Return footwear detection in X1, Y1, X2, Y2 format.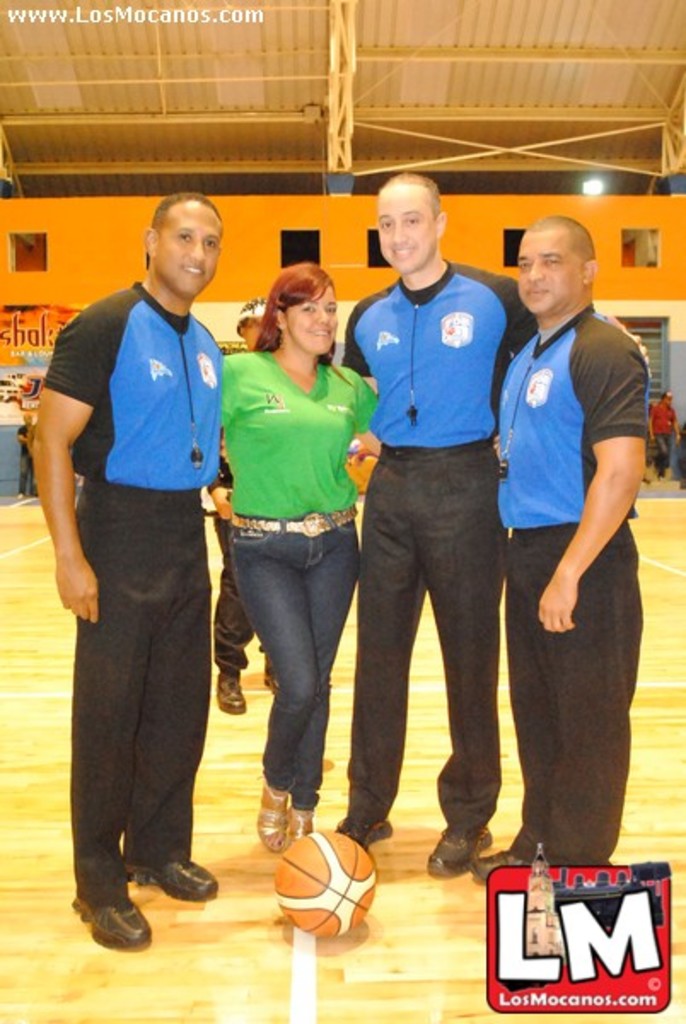
338, 812, 396, 847.
